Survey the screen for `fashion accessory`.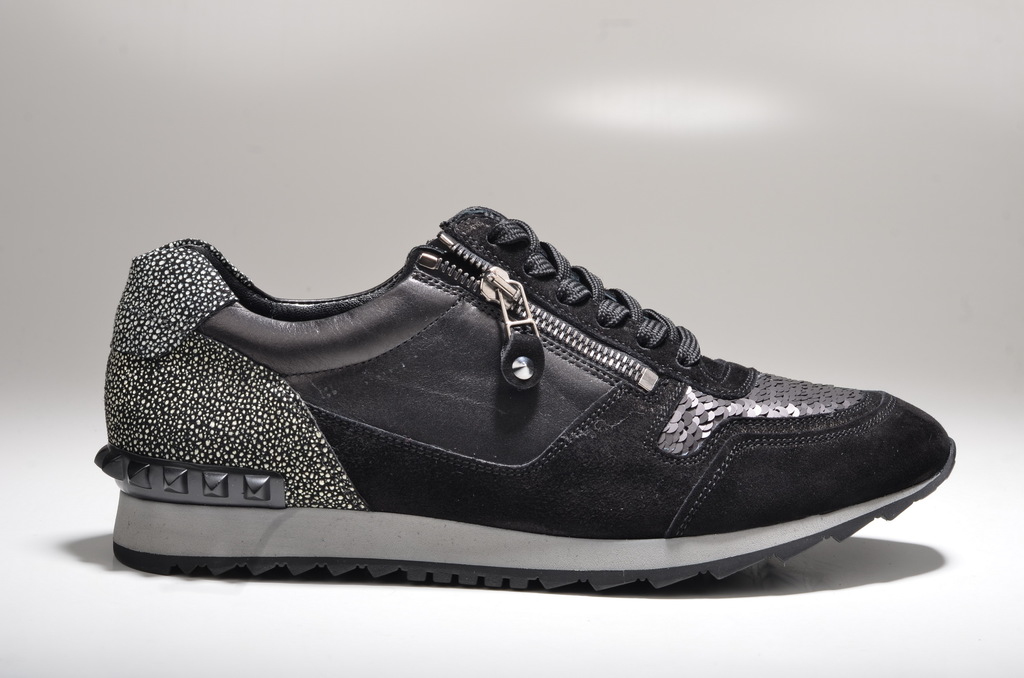
Survey found: detection(99, 195, 957, 582).
